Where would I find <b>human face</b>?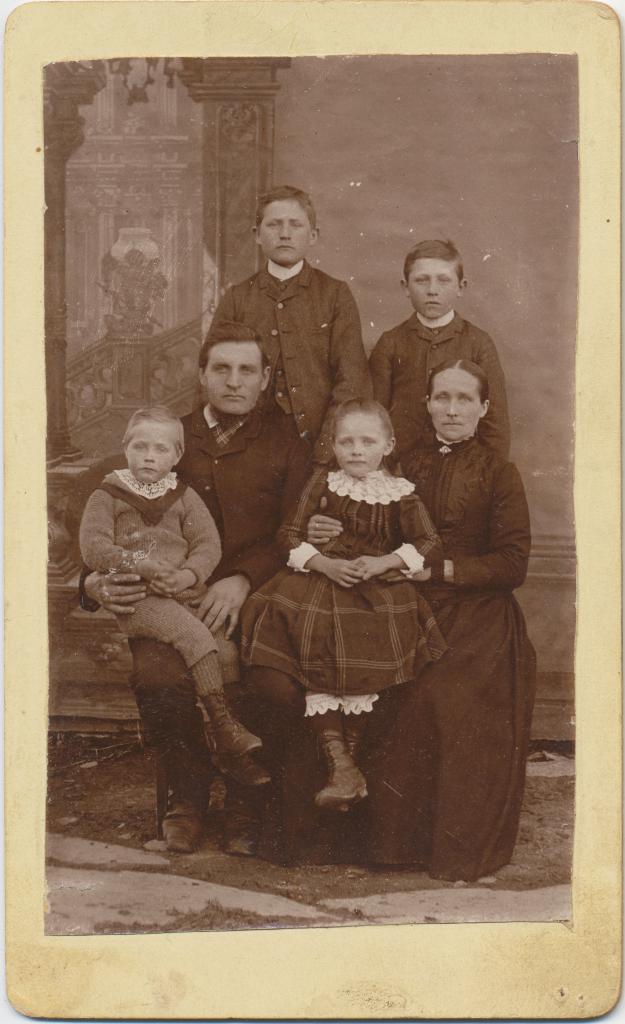
At [262, 199, 308, 264].
